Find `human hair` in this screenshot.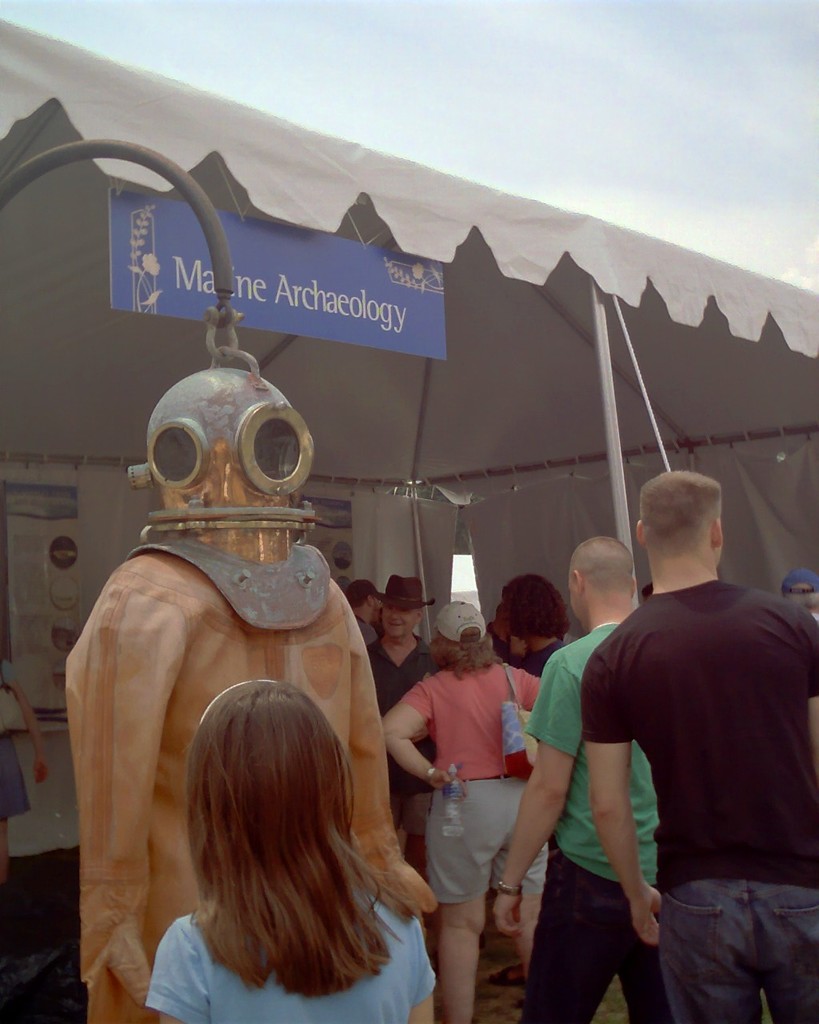
The bounding box for `human hair` is crop(501, 574, 571, 640).
